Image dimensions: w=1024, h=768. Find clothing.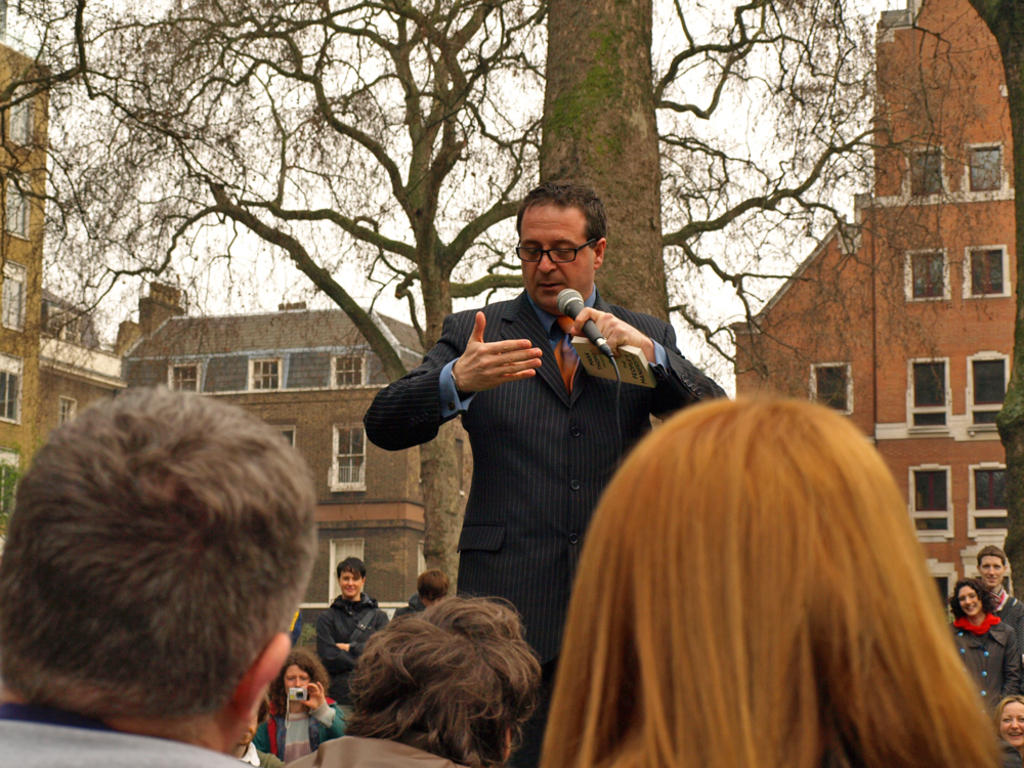
locate(948, 618, 1018, 712).
